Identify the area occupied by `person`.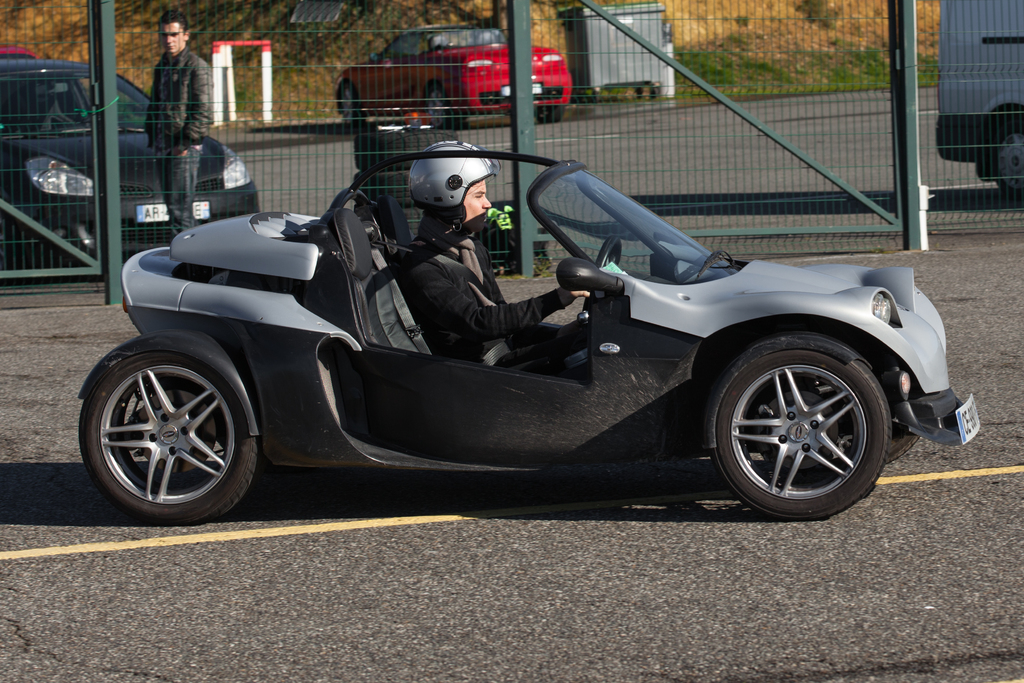
Area: {"x1": 143, "y1": 20, "x2": 207, "y2": 235}.
